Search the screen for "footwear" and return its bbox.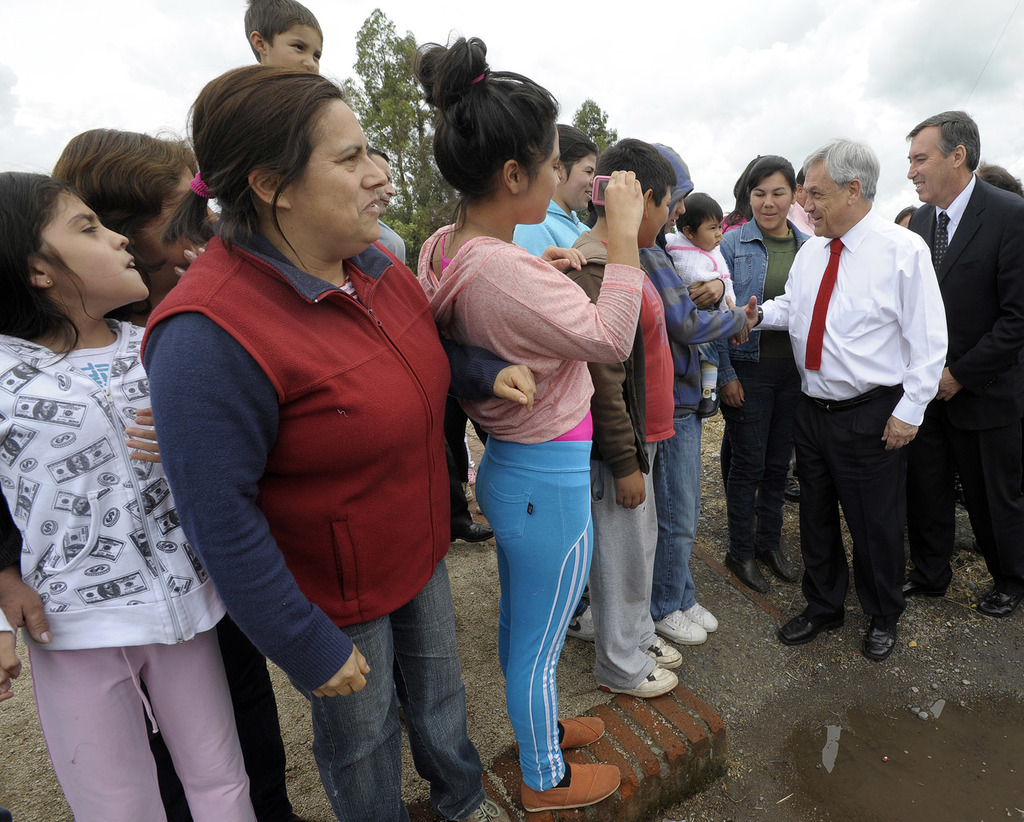
Found: x1=784 y1=473 x2=797 y2=500.
